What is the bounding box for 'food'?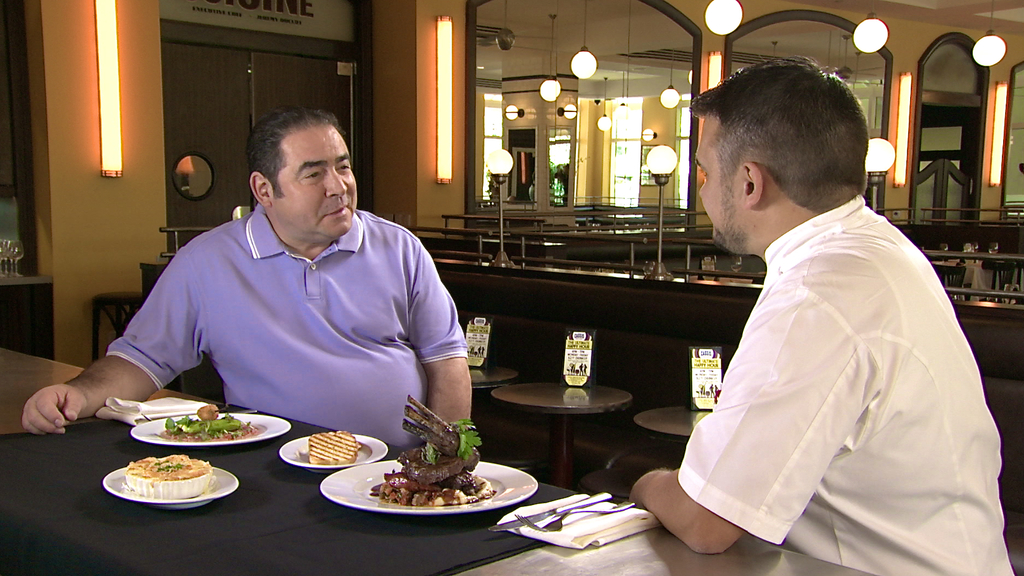
Rect(125, 456, 212, 484).
